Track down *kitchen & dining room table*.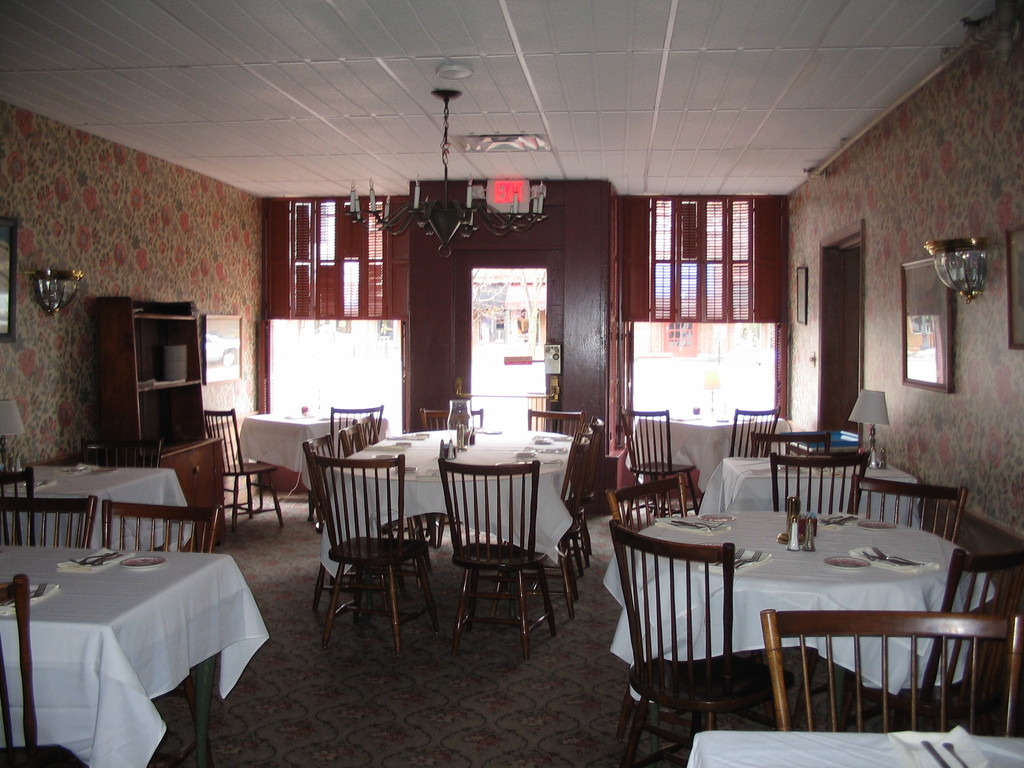
Tracked to BBox(0, 524, 269, 745).
